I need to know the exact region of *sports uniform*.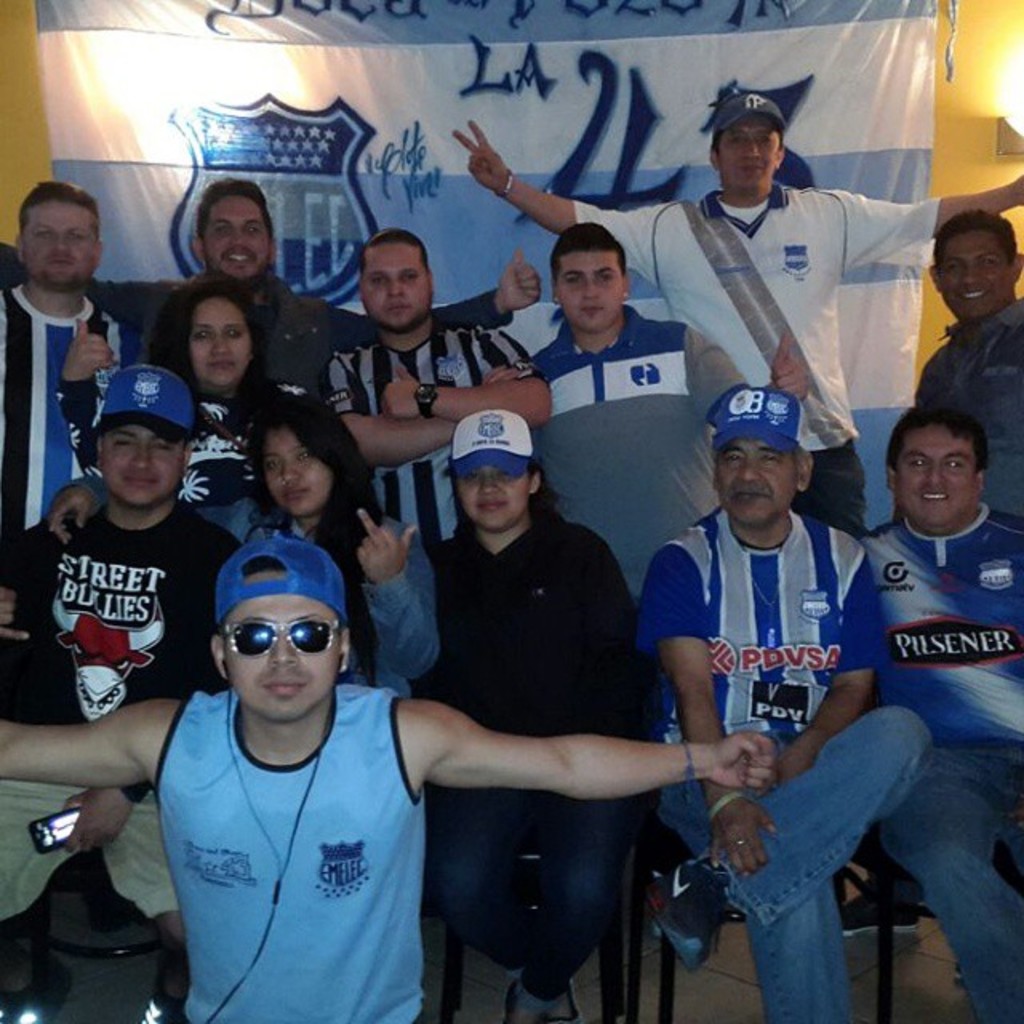
Region: (left=866, top=515, right=1022, bottom=750).
